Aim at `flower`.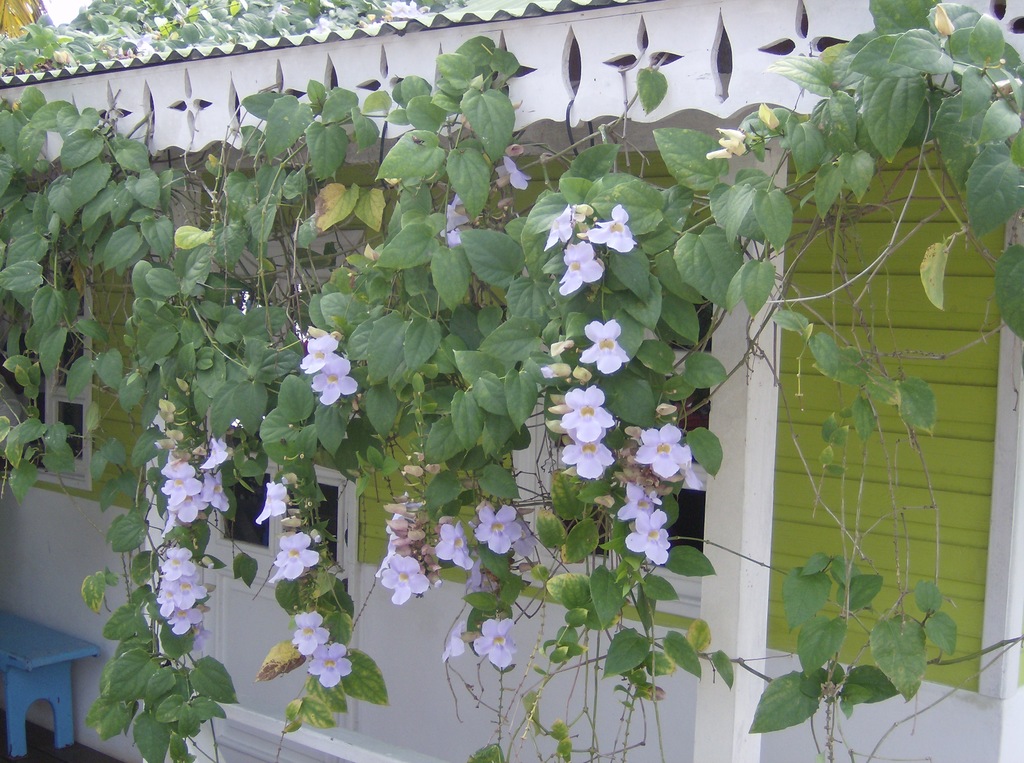
Aimed at bbox=(307, 353, 361, 405).
